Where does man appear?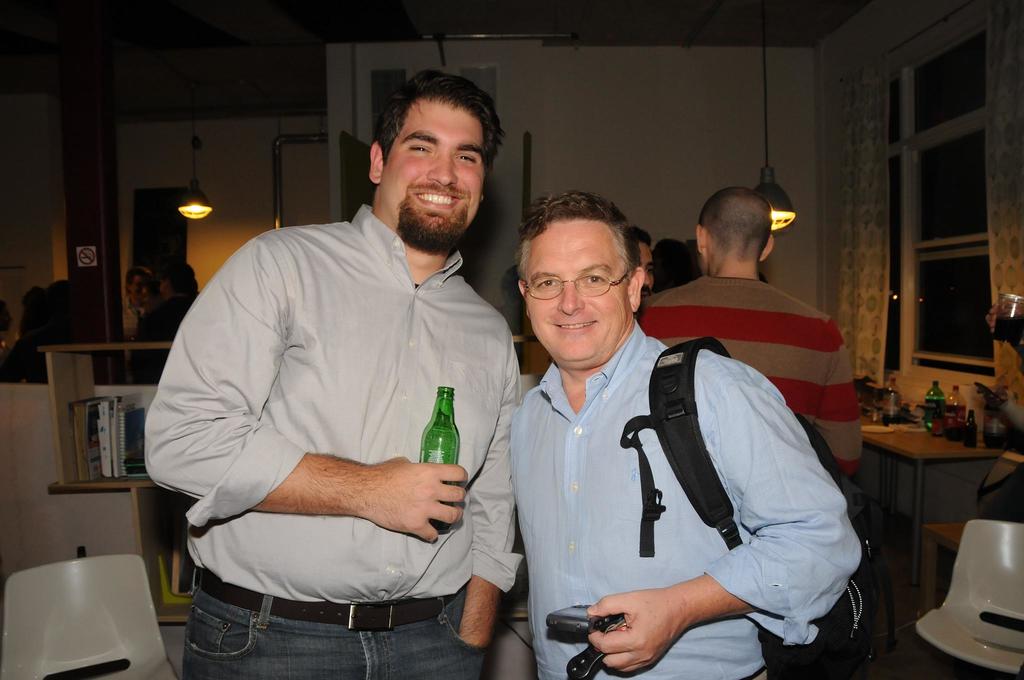
Appears at [x1=163, y1=65, x2=540, y2=679].
